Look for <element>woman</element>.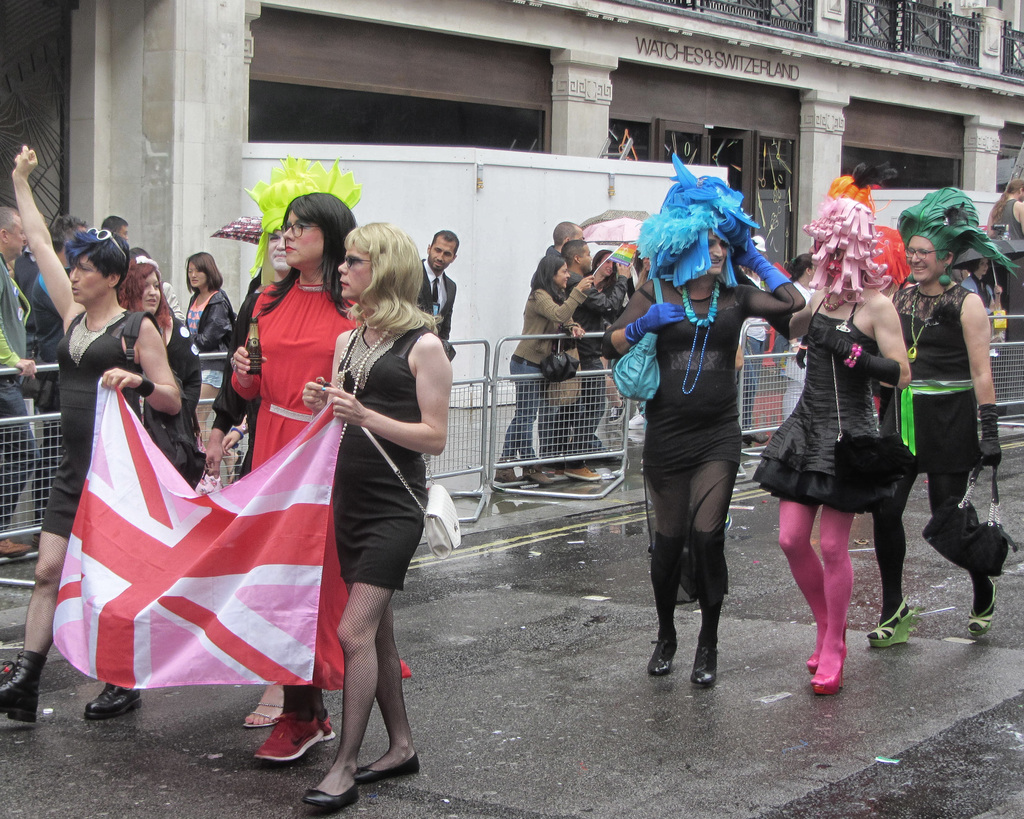
Found: region(736, 197, 911, 694).
